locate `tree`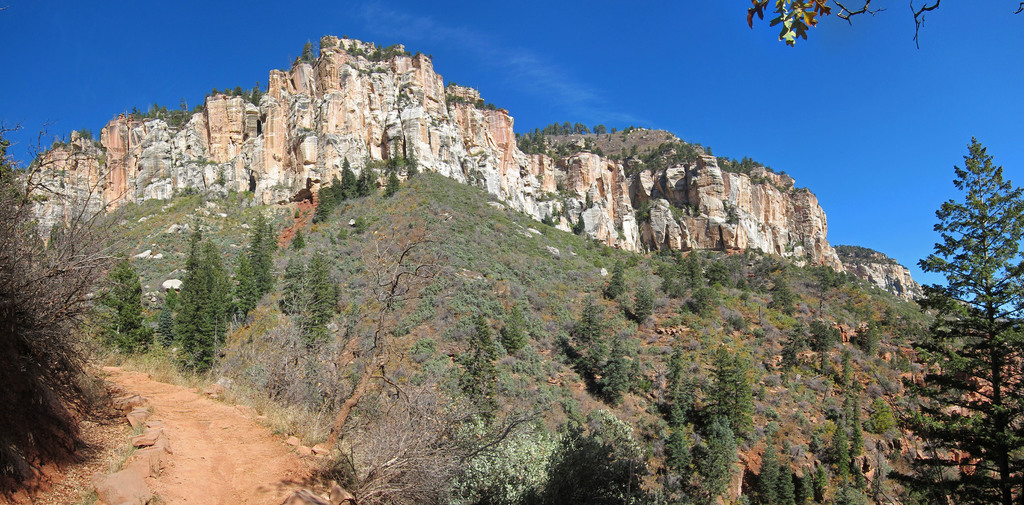
[610, 261, 624, 294]
